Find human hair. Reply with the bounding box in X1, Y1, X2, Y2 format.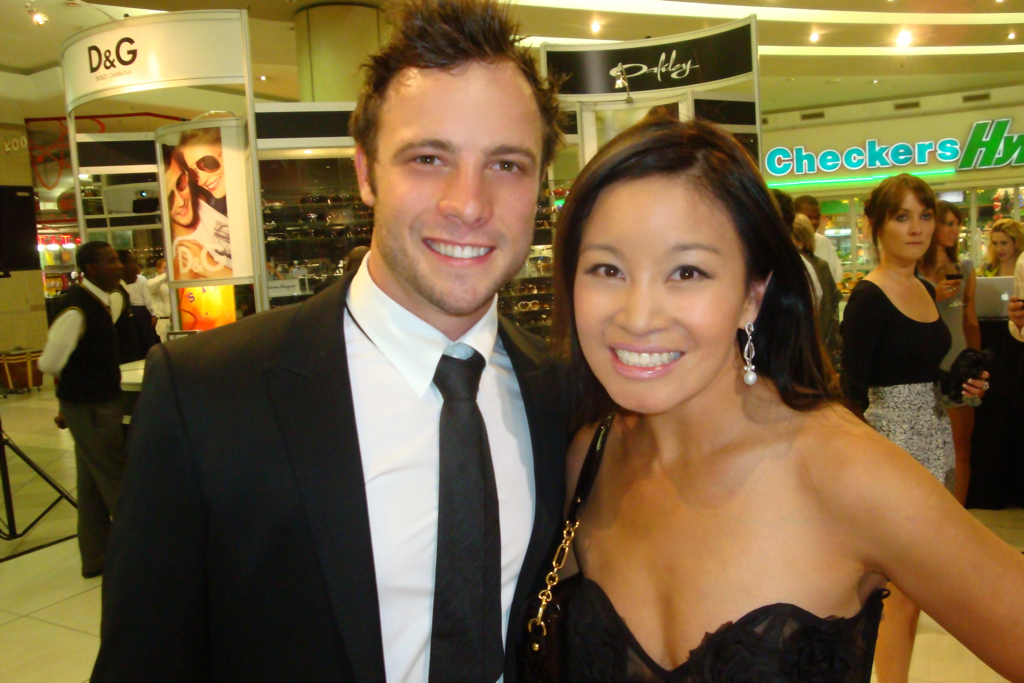
798, 193, 820, 210.
